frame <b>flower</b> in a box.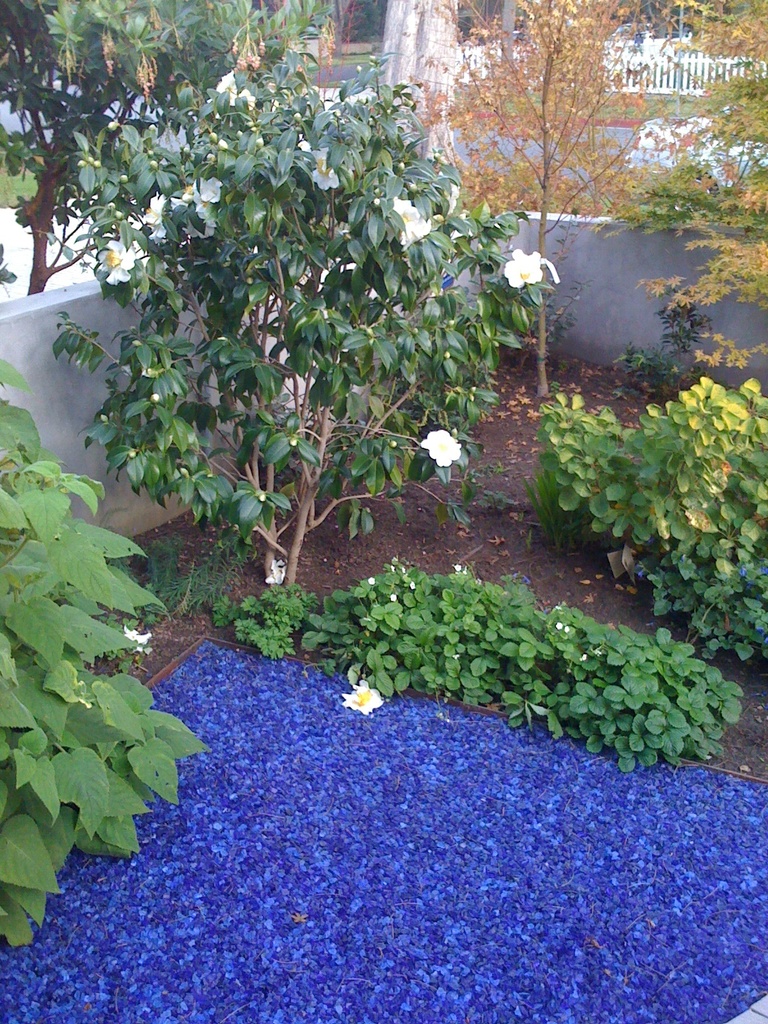
locate(184, 202, 224, 245).
